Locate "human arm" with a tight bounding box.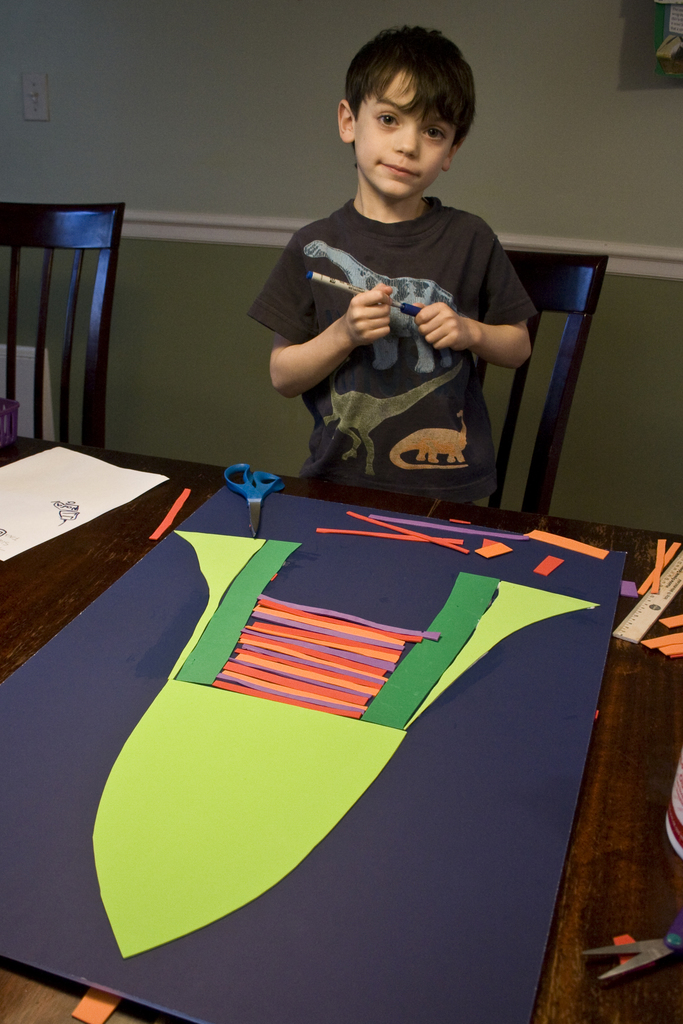
box=[266, 241, 429, 417].
